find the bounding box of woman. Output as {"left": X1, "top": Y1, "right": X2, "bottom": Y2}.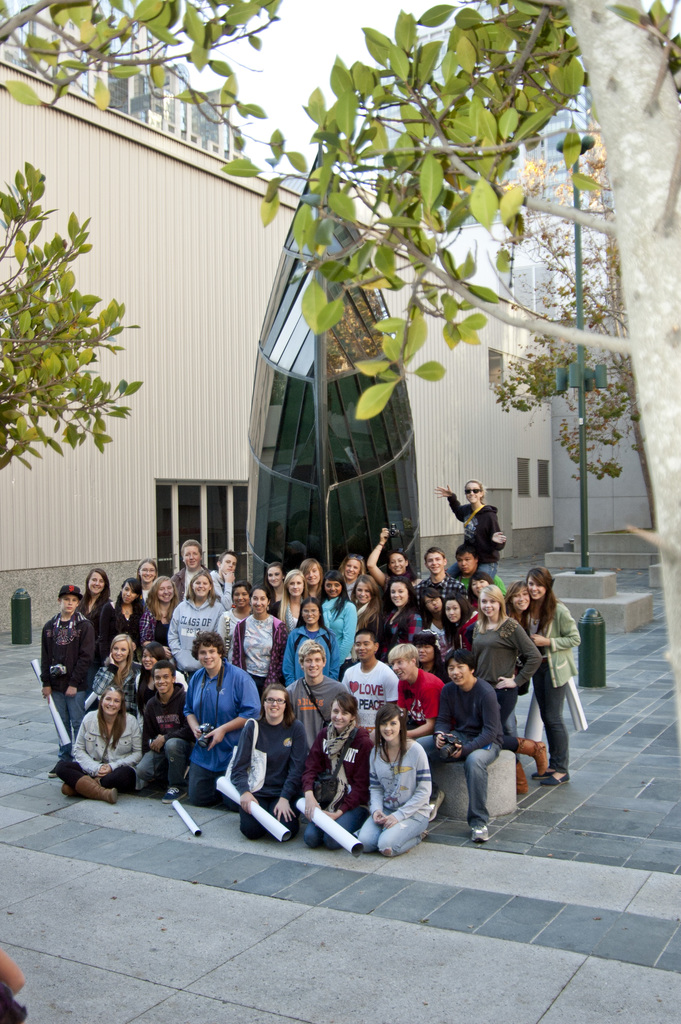
{"left": 172, "top": 568, "right": 227, "bottom": 676}.
